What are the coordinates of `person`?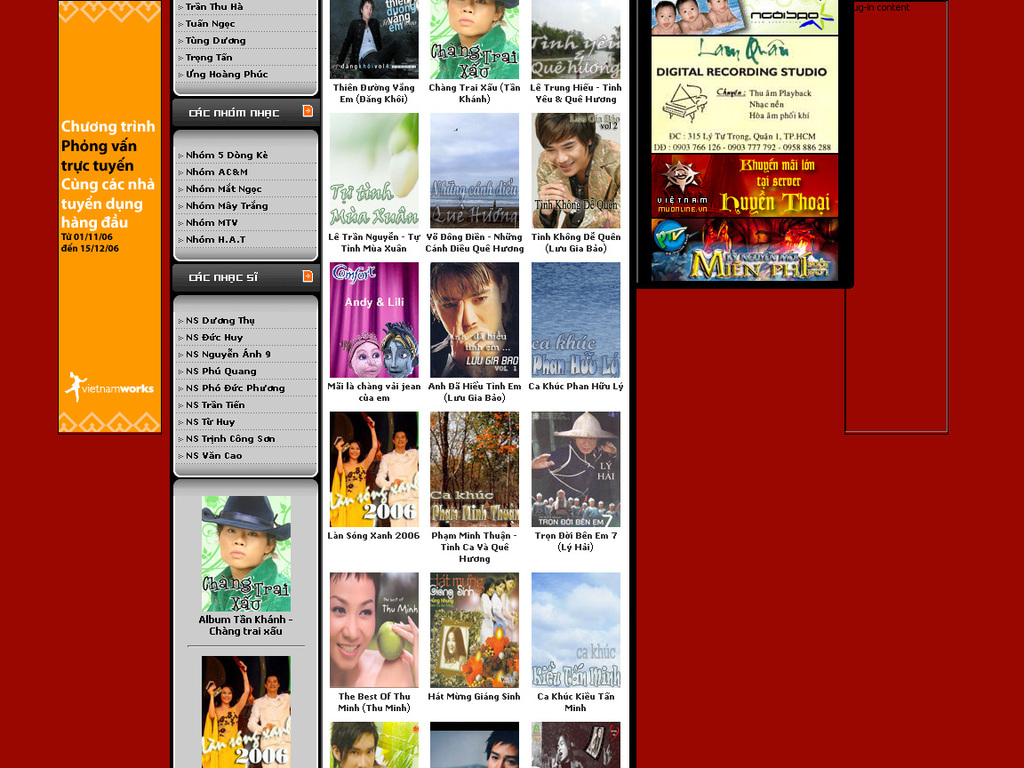
{"left": 547, "top": 733, "right": 580, "bottom": 767}.
